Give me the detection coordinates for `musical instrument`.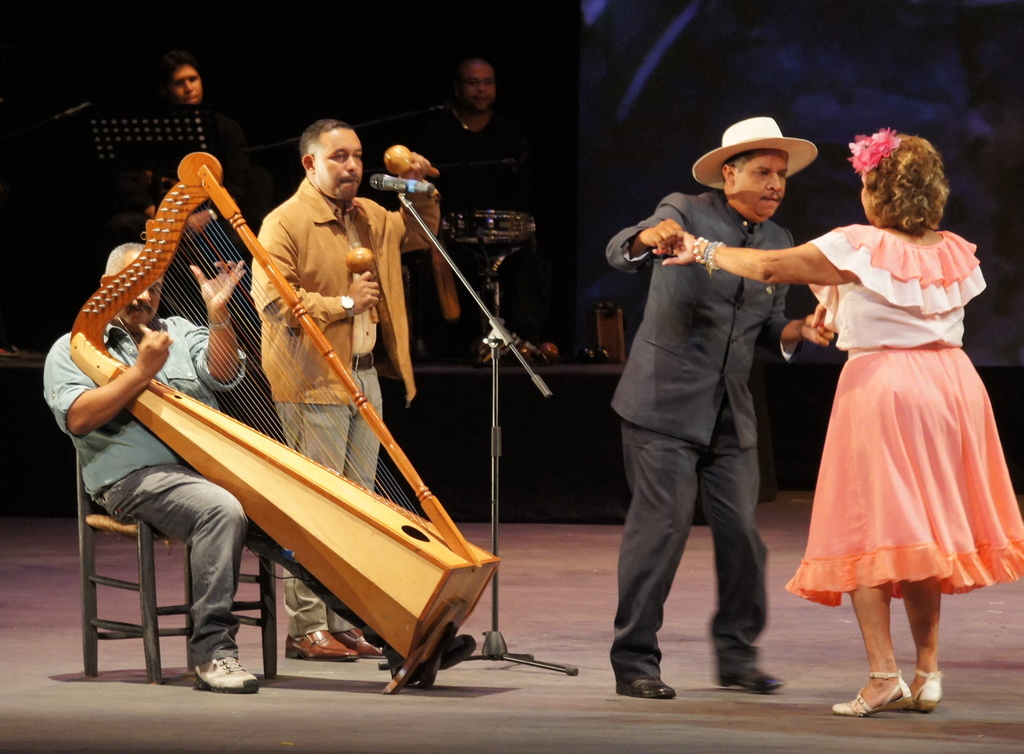
(107,171,466,669).
